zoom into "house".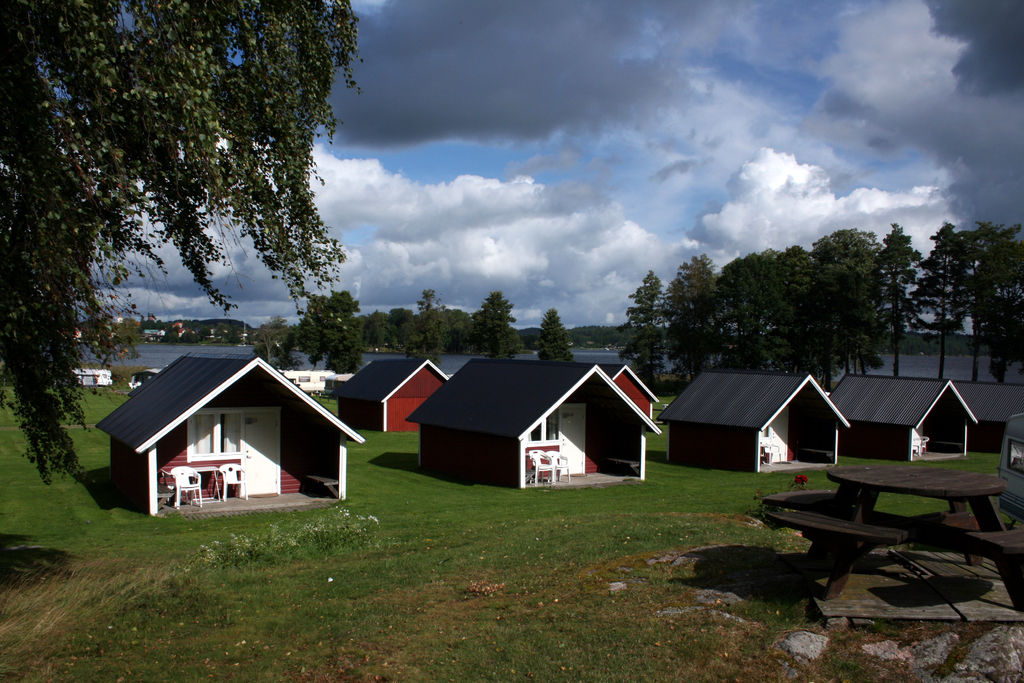
Zoom target: 404 365 663 494.
